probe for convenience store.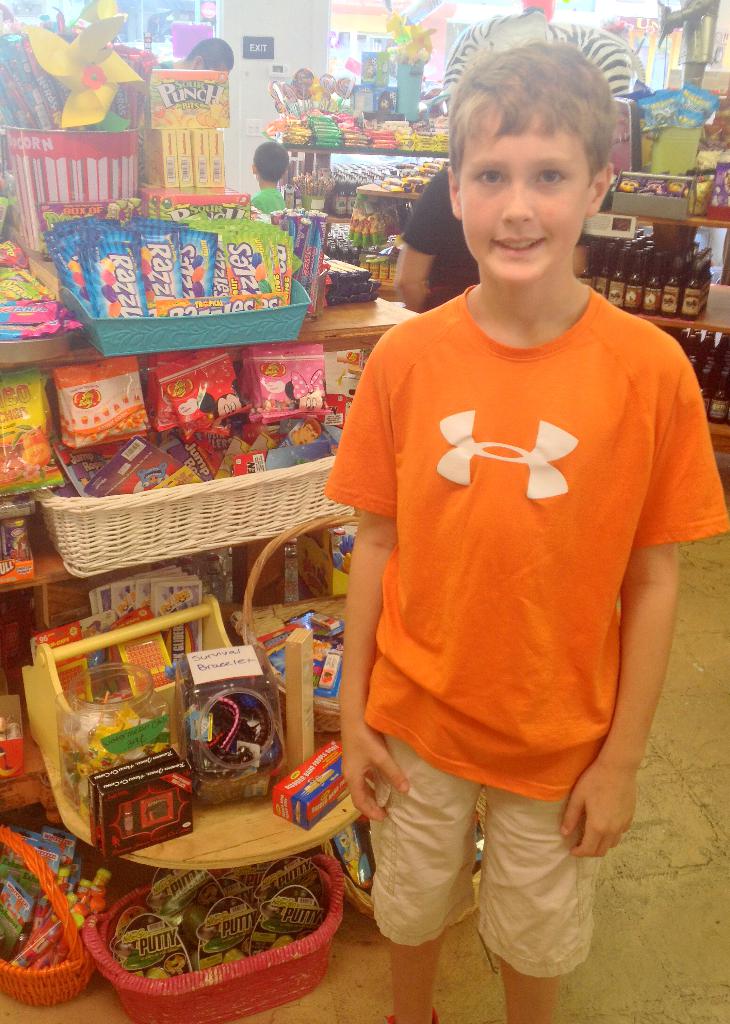
Probe result: (left=0, top=27, right=658, bottom=987).
